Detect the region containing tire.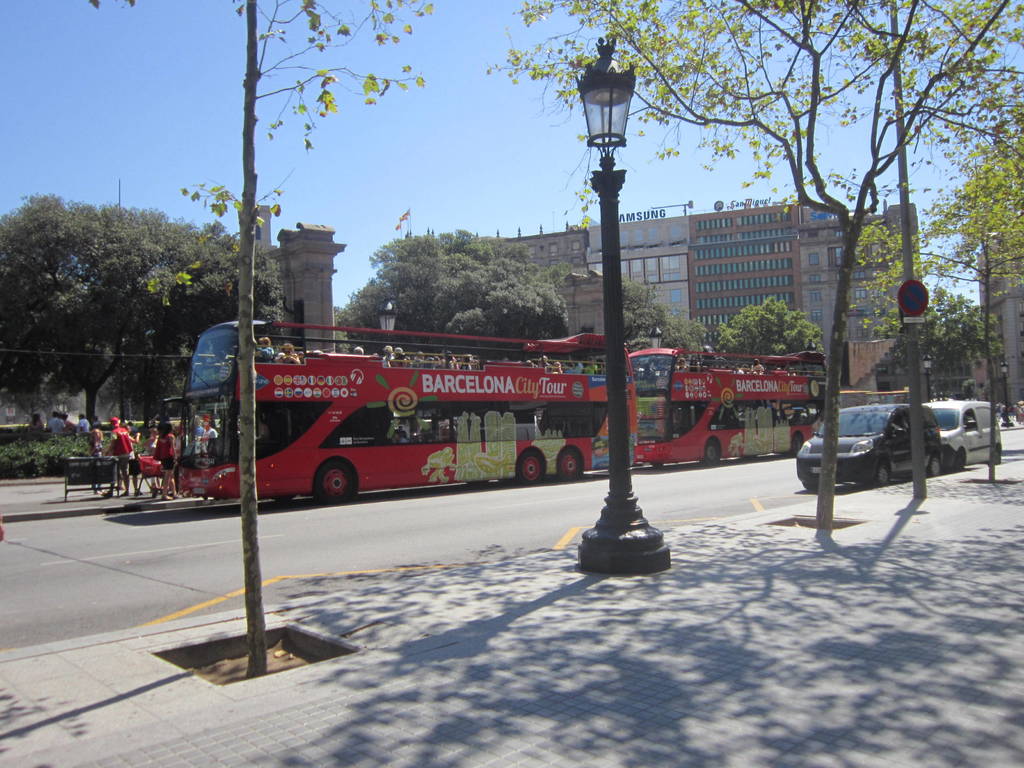
BBox(518, 449, 542, 486).
